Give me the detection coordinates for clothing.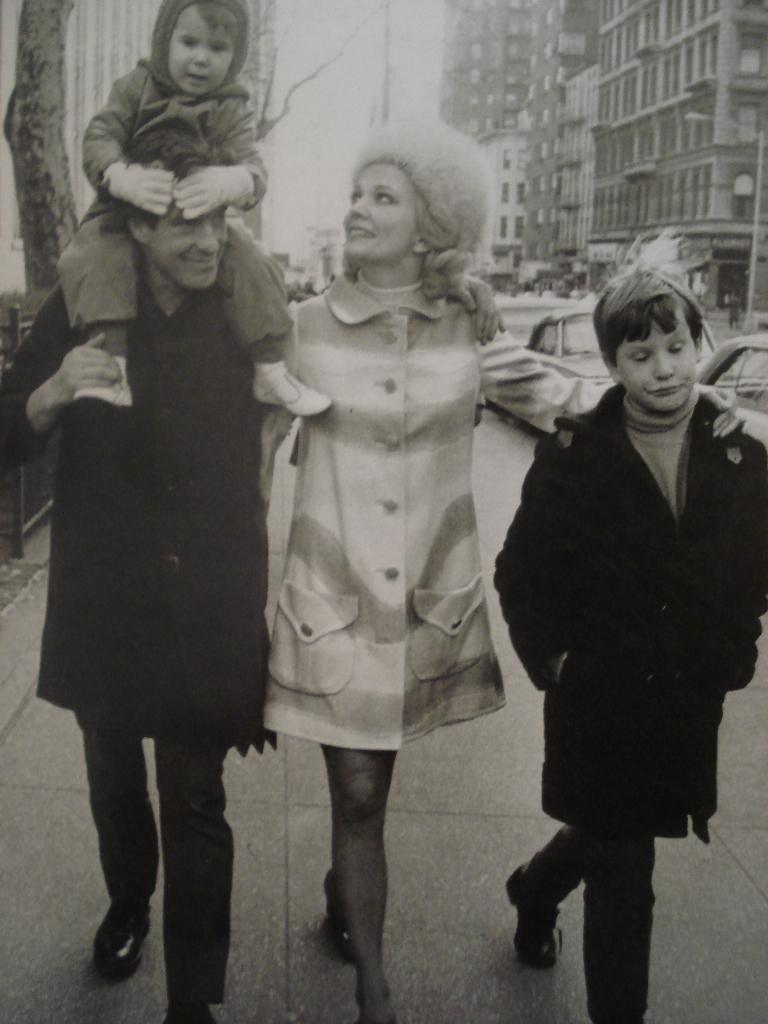
(486,378,767,1023).
